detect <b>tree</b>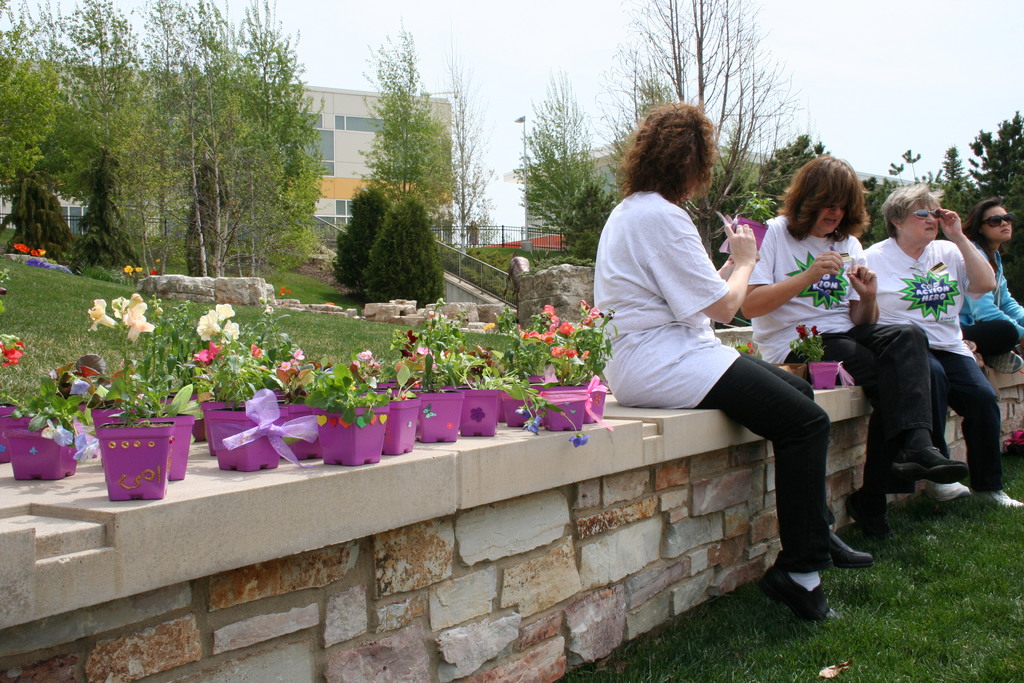
rect(553, 186, 607, 264)
